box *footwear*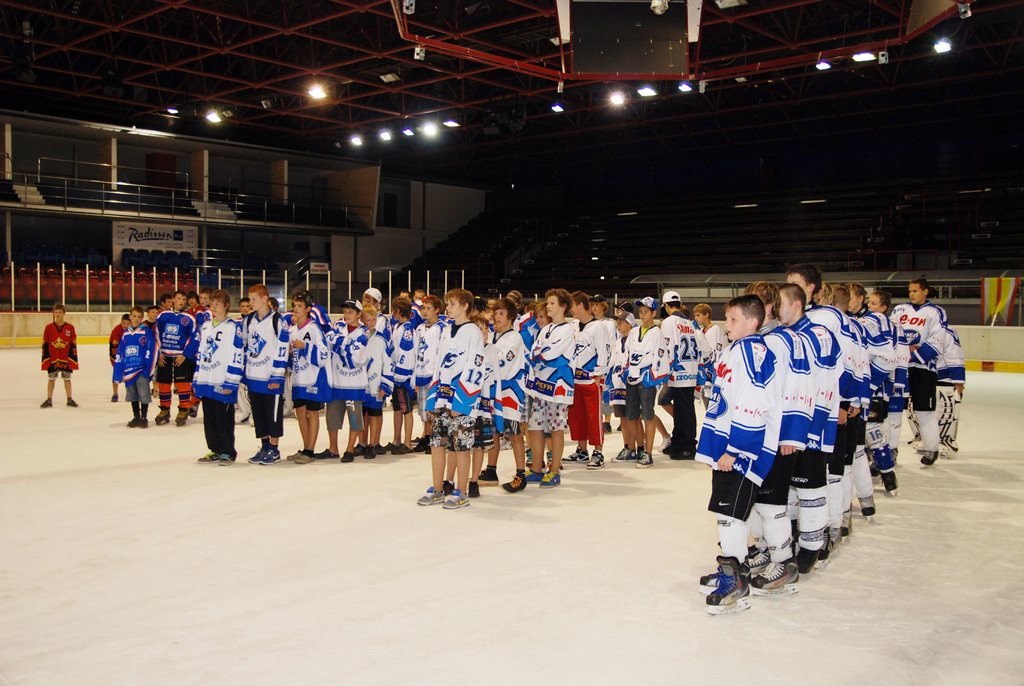
BBox(526, 468, 544, 483)
